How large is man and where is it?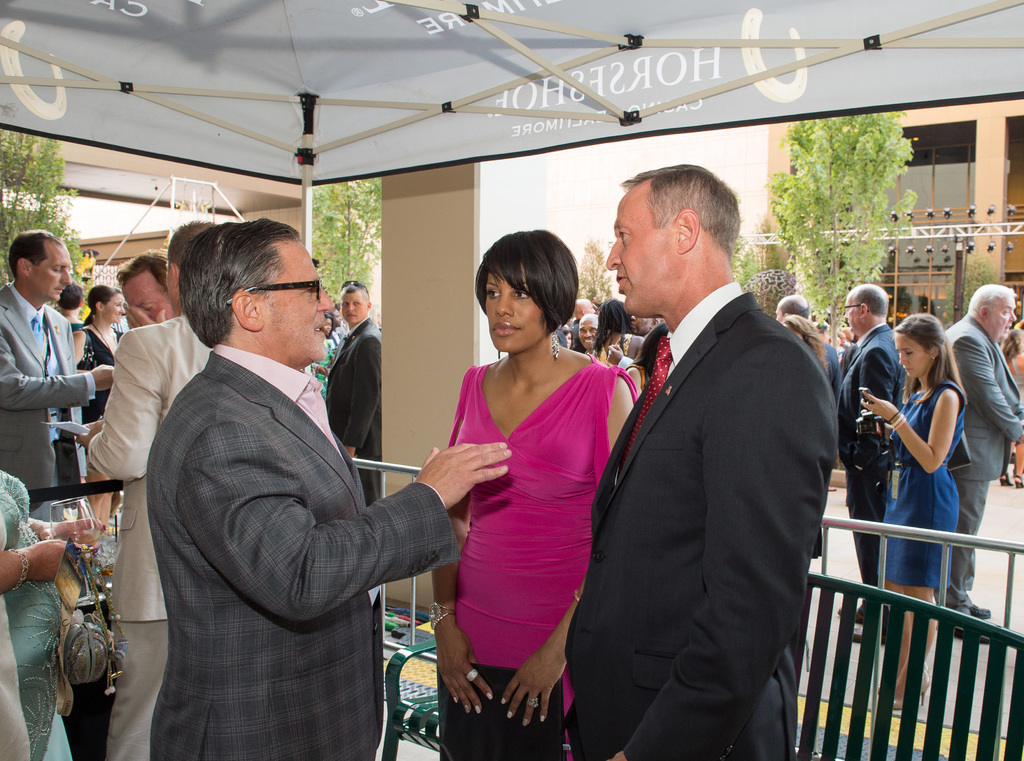
Bounding box: <region>772, 291, 845, 564</region>.
